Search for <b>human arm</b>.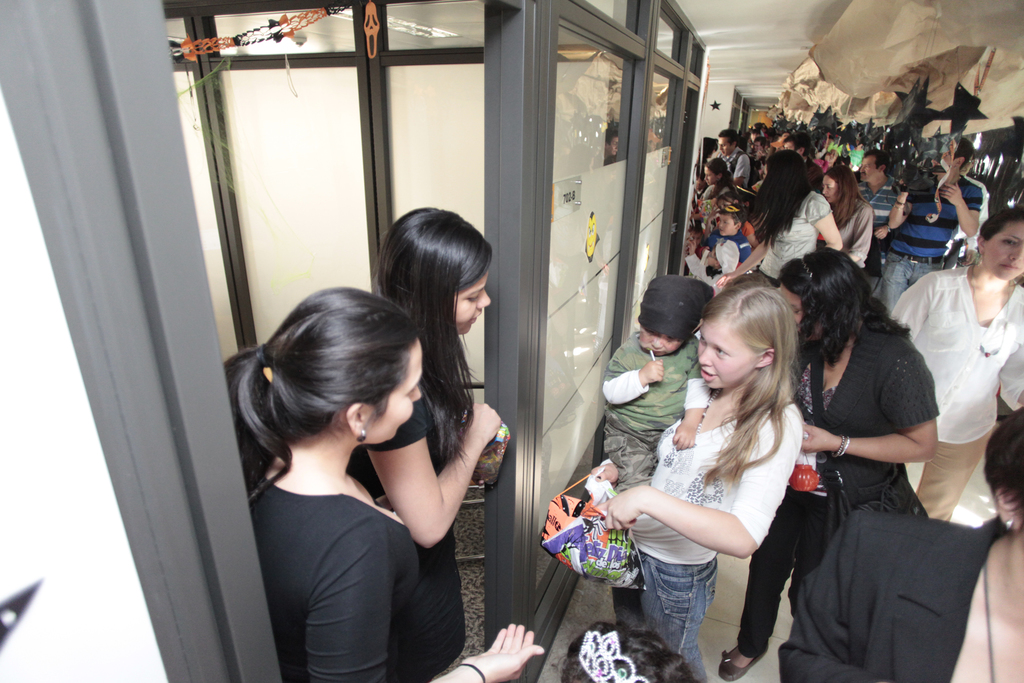
Found at select_region(885, 177, 918, 233).
